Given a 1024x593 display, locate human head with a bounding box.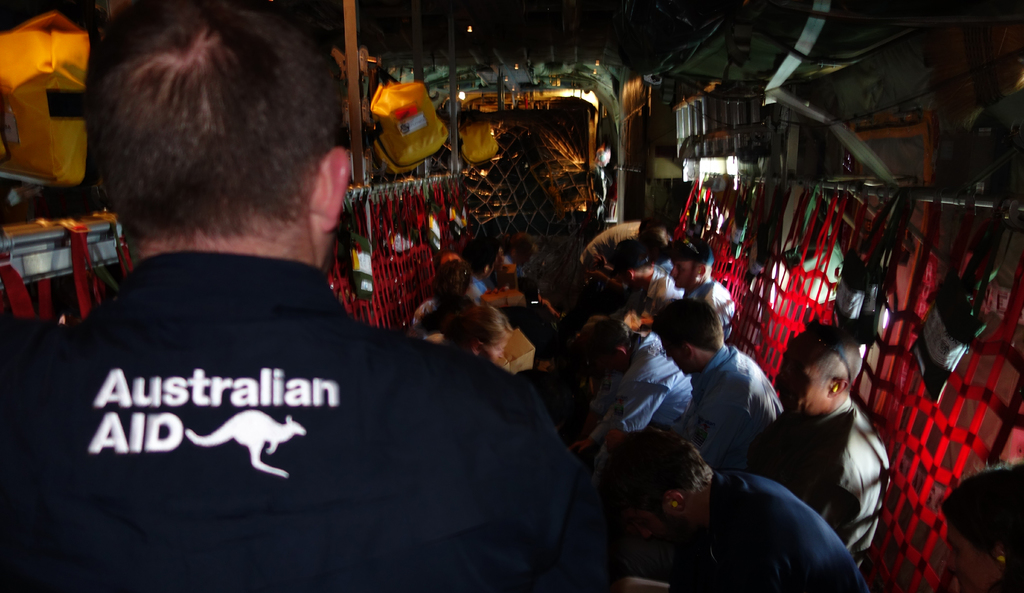
Located: locate(447, 305, 508, 362).
